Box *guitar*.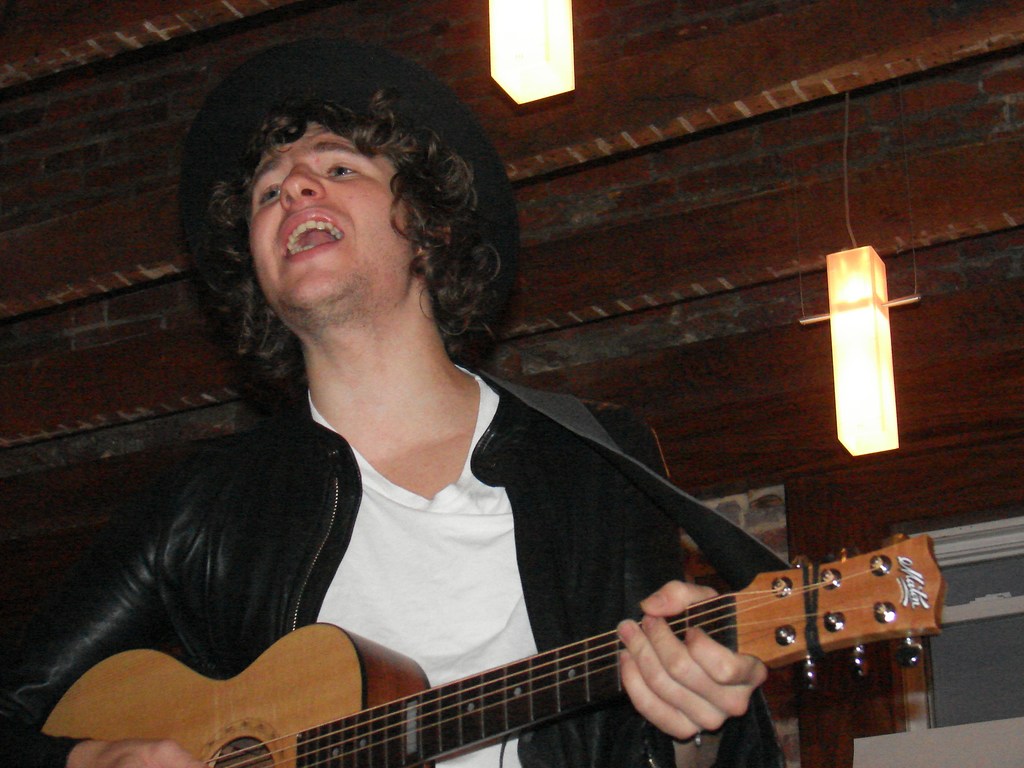
Rect(37, 535, 946, 767).
